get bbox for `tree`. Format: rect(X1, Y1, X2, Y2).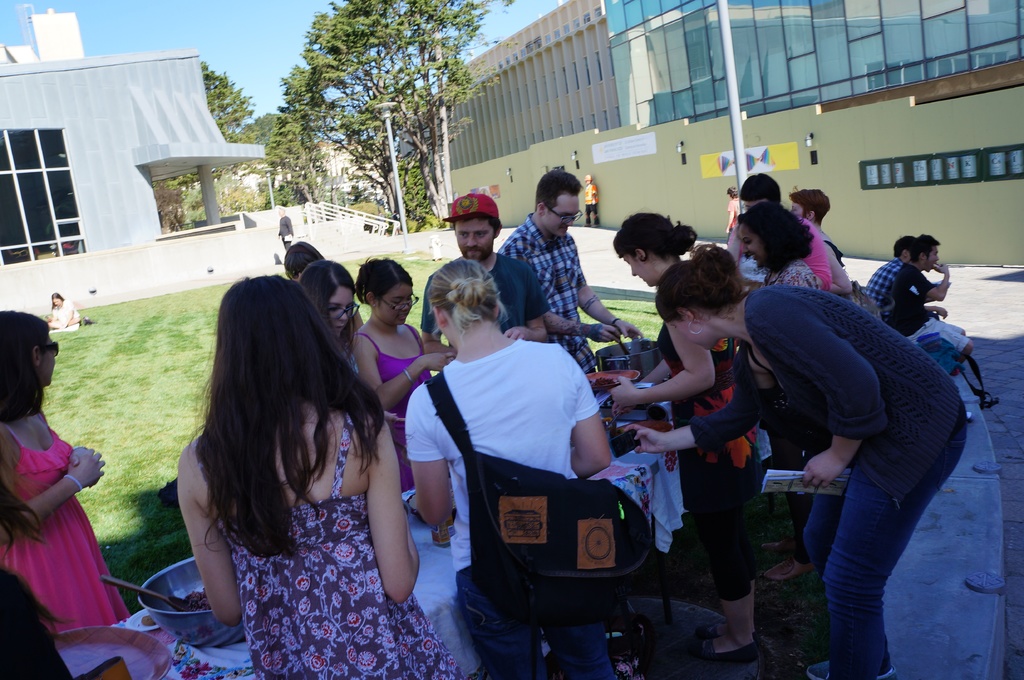
rect(292, 46, 330, 105).
